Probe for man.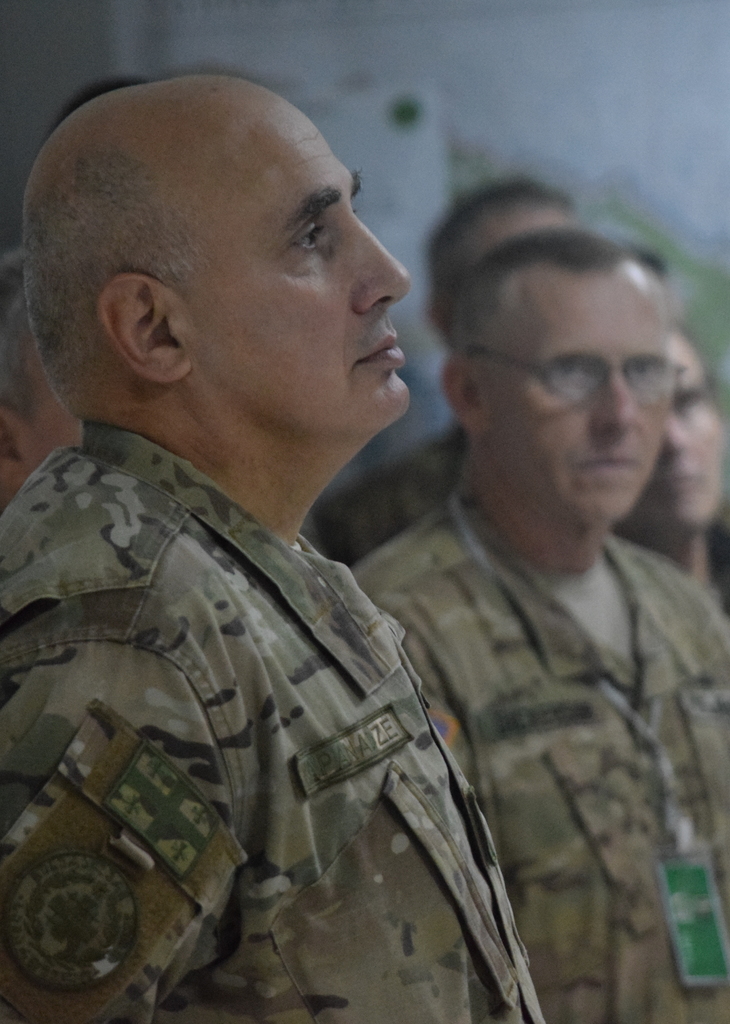
Probe result: pyautogui.locateOnScreen(0, 67, 589, 999).
